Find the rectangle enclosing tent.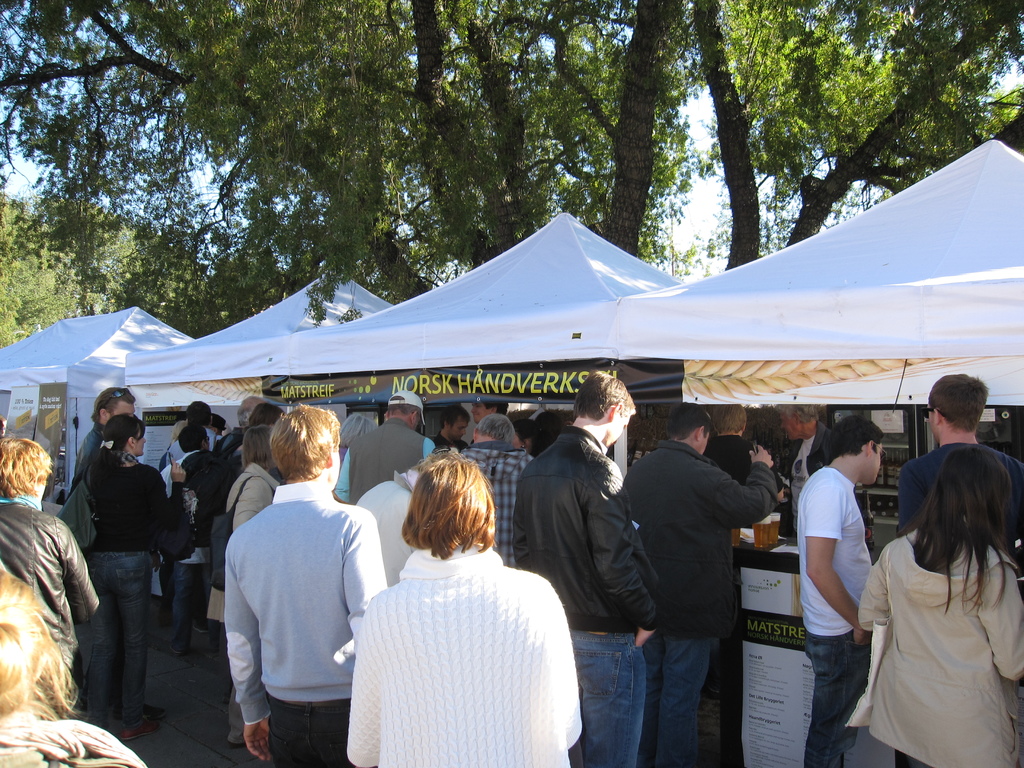
(341, 151, 997, 514).
